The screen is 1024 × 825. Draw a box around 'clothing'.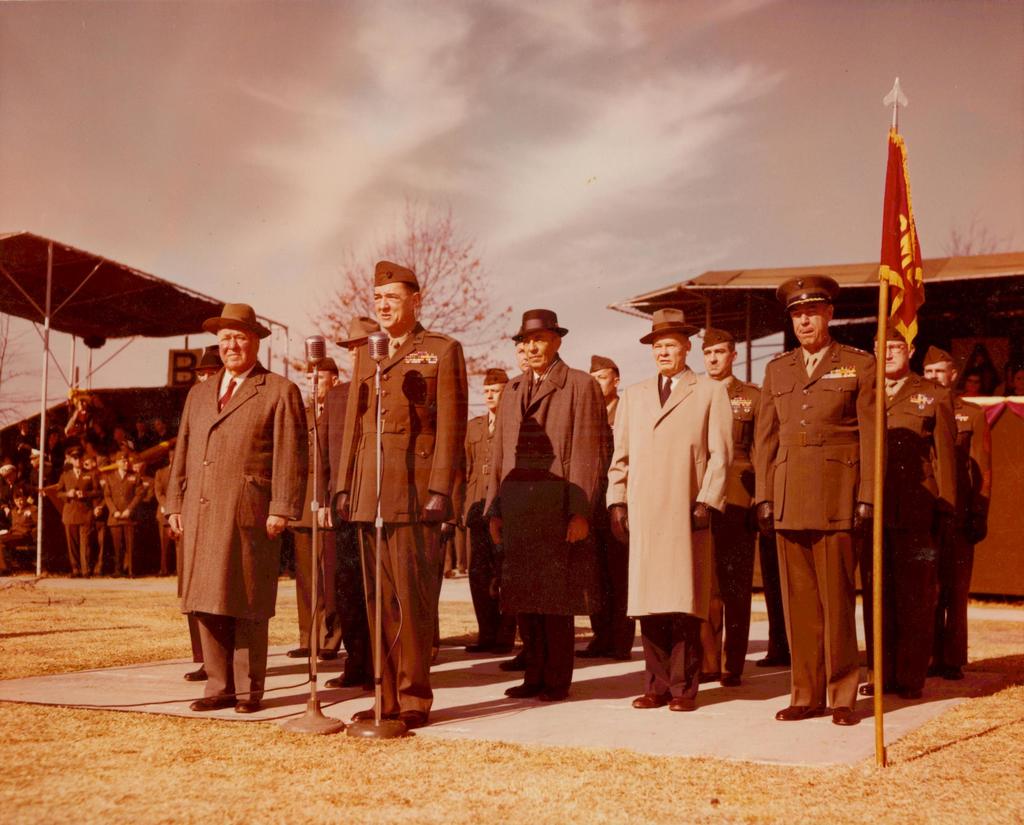
<bbox>153, 457, 181, 581</bbox>.
